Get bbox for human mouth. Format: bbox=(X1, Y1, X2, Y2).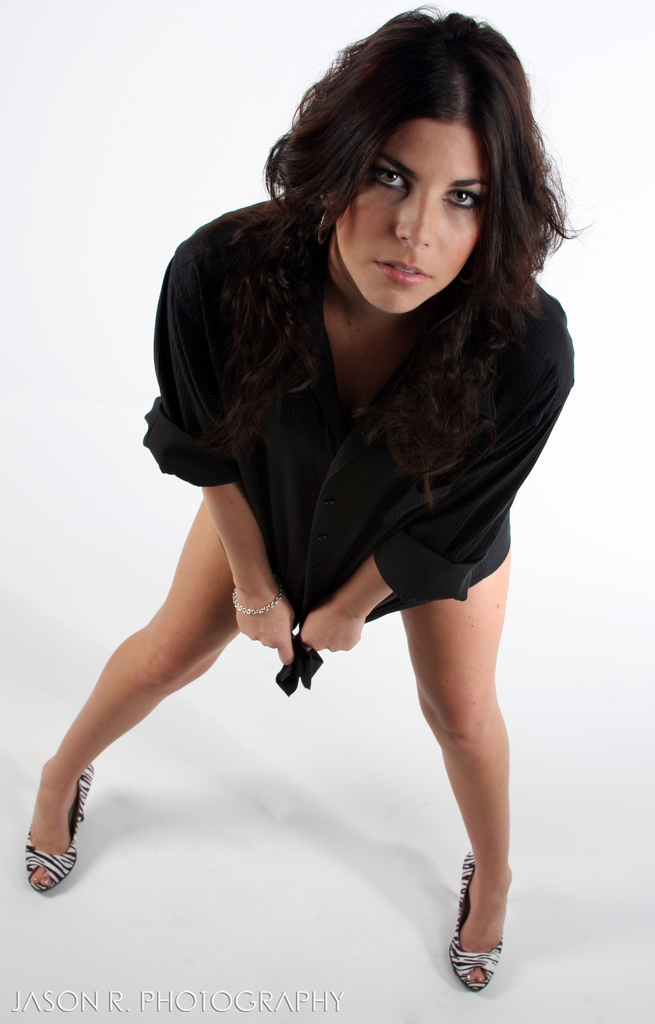
bbox=(370, 248, 438, 287).
